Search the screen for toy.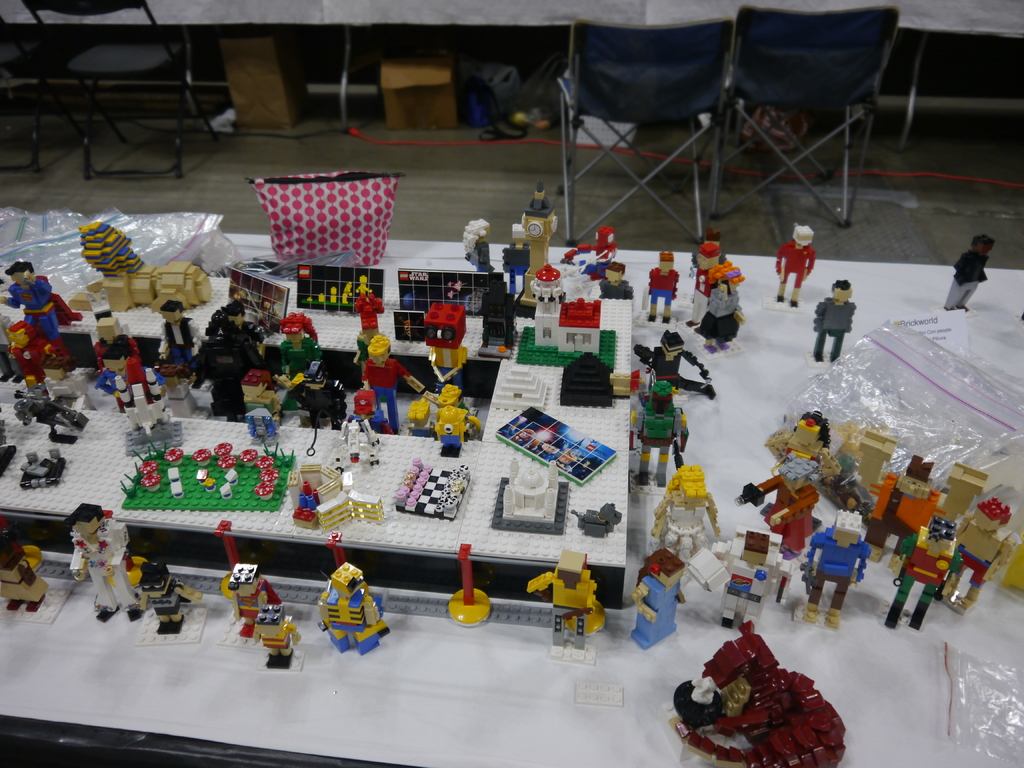
Found at left=625, top=549, right=689, bottom=652.
